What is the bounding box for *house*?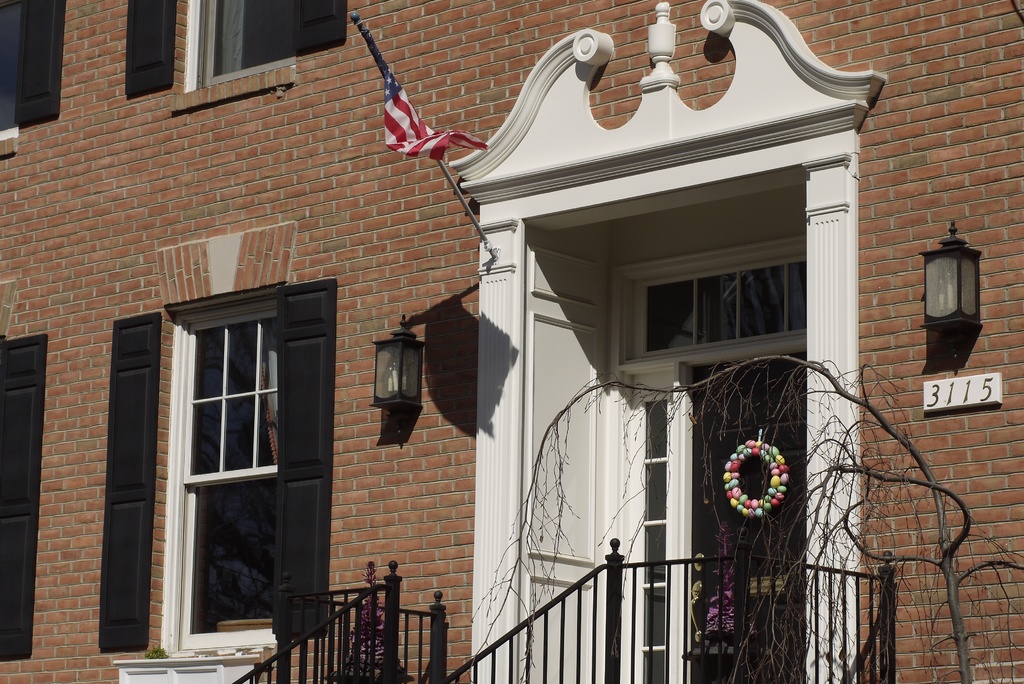
crop(23, 0, 951, 683).
